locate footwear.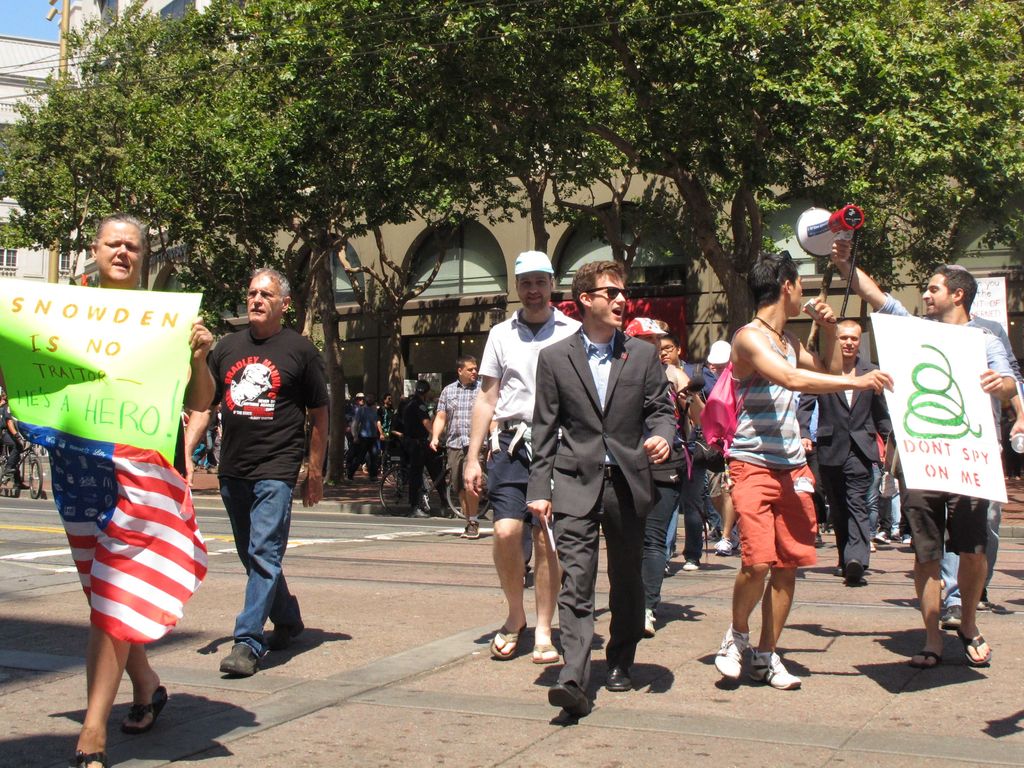
Bounding box: bbox=(406, 505, 430, 521).
